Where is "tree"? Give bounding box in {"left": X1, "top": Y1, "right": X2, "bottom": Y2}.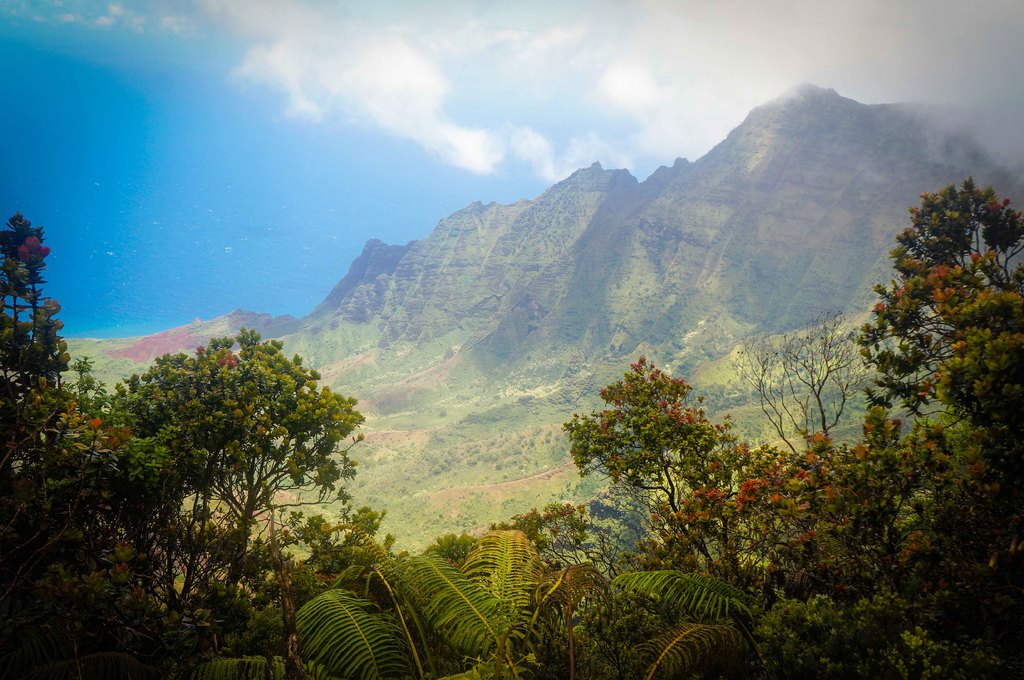
{"left": 0, "top": 214, "right": 119, "bottom": 679}.
